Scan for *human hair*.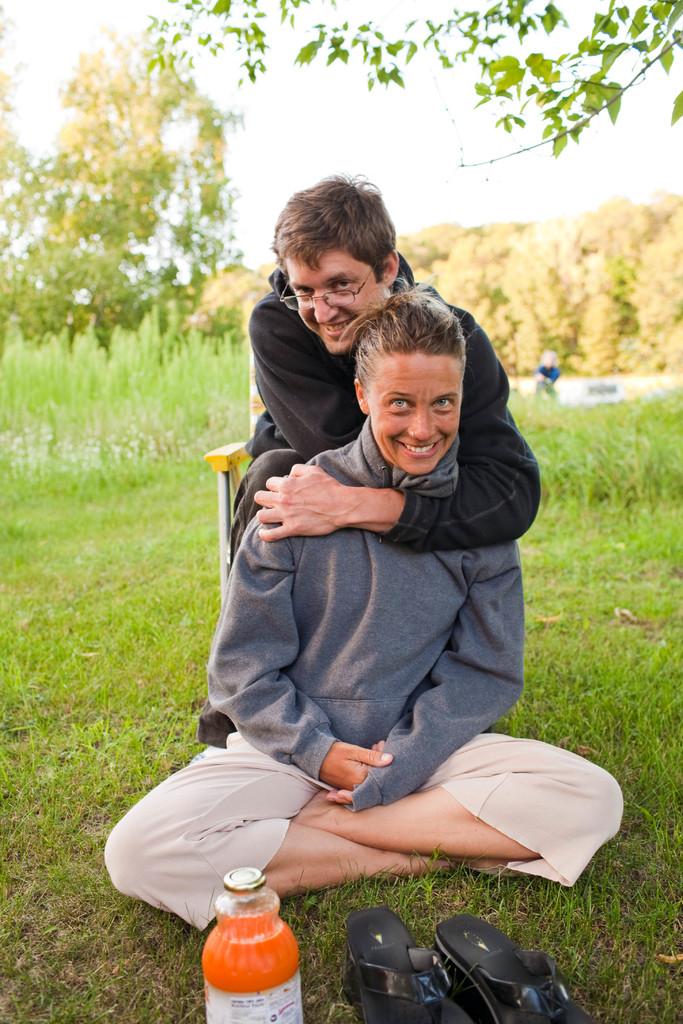
Scan result: select_region(265, 175, 408, 316).
